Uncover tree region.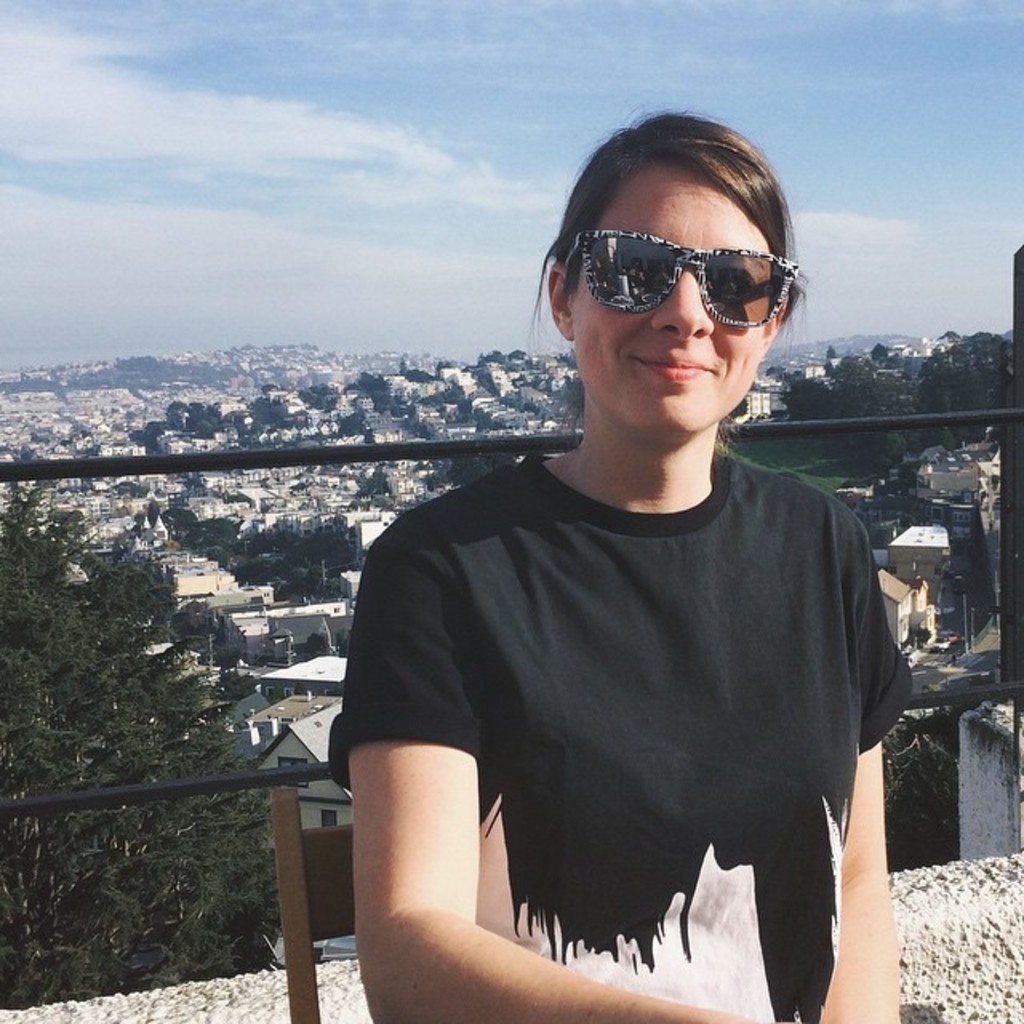
Uncovered: 0,485,269,1013.
